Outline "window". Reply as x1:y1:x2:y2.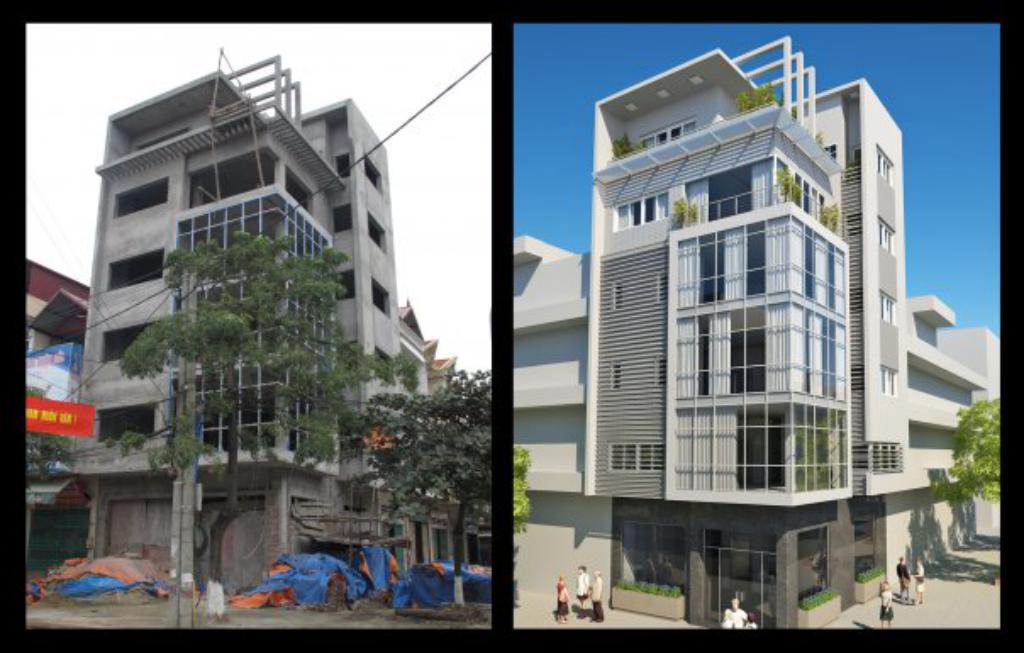
109:248:163:293.
